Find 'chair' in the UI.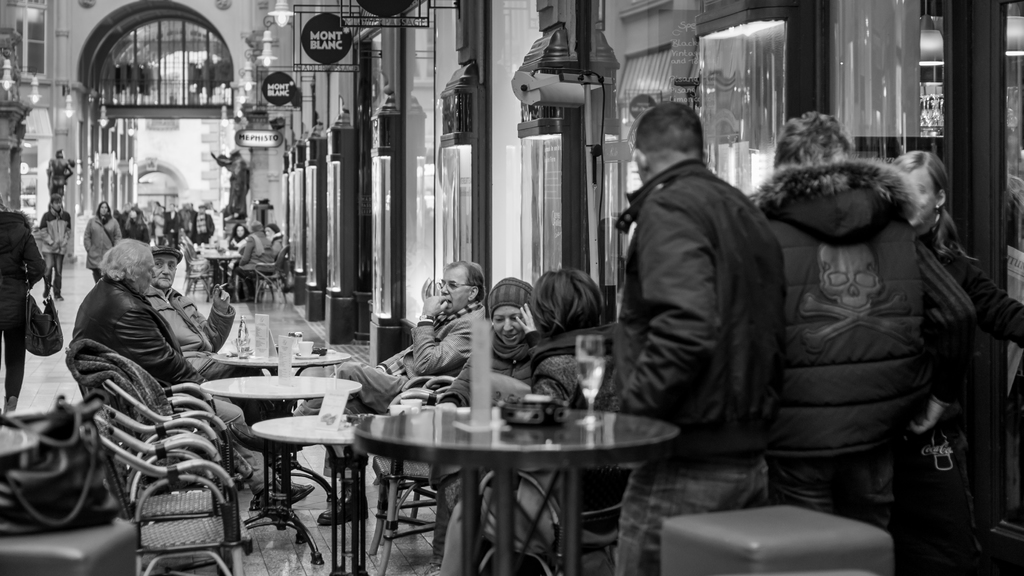
UI element at x1=92, y1=413, x2=249, y2=575.
